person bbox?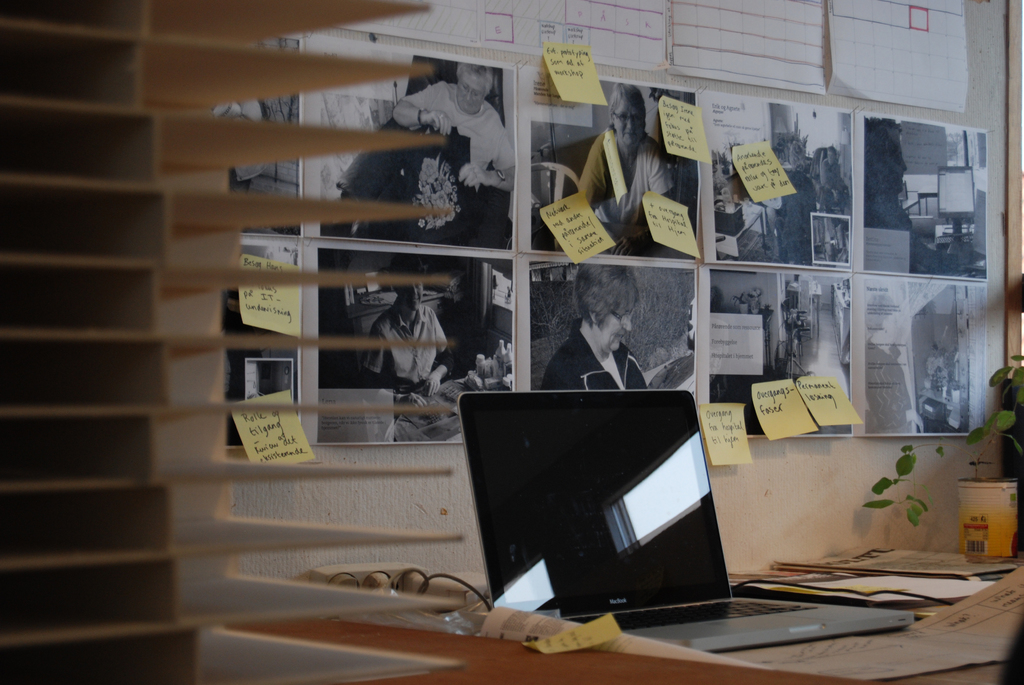
BBox(339, 60, 516, 232)
